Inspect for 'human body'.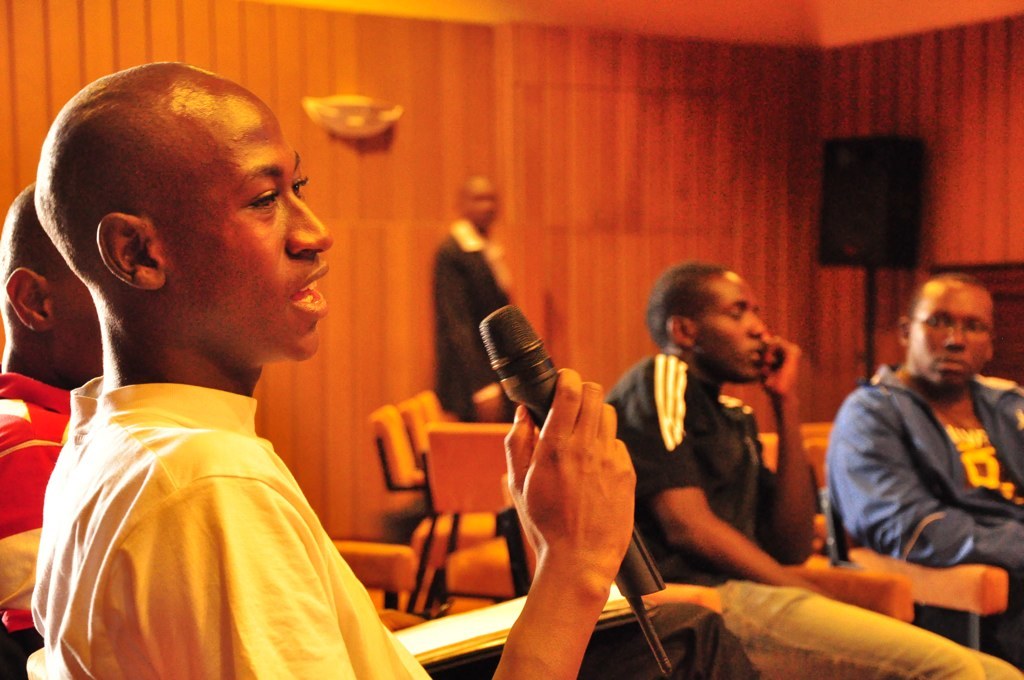
Inspection: (432, 217, 525, 600).
